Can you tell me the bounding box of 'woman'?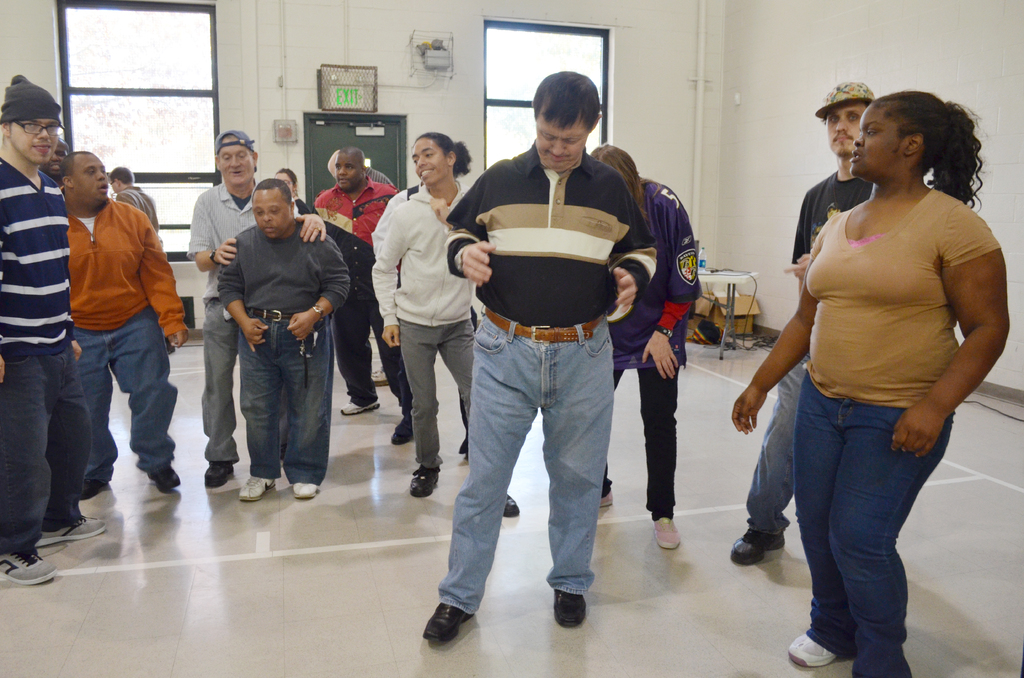
x1=384, y1=127, x2=538, y2=522.
